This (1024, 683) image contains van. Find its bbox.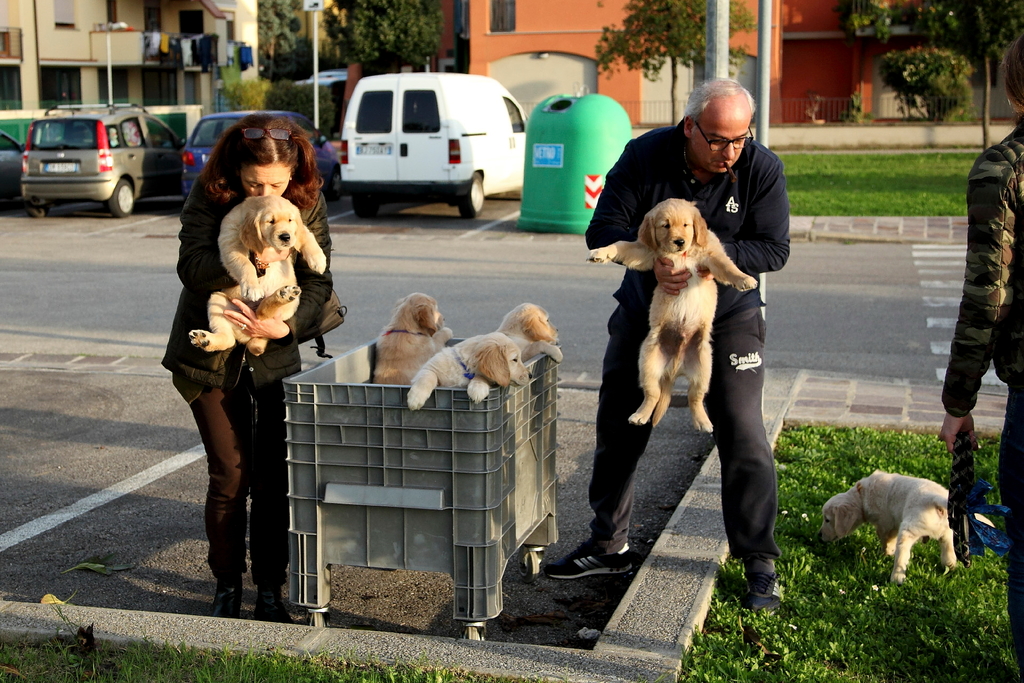
pyautogui.locateOnScreen(337, 69, 529, 219).
